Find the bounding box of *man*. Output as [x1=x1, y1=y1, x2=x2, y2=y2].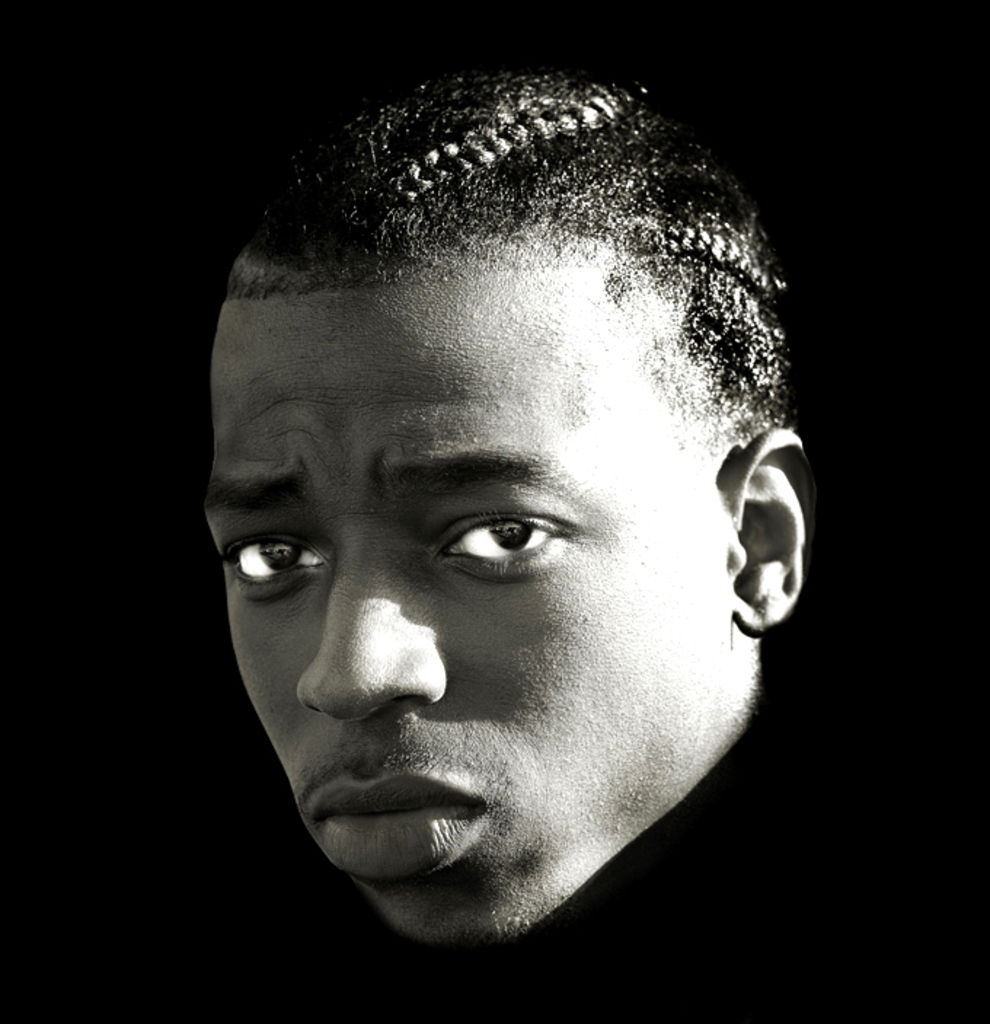
[x1=125, y1=13, x2=897, y2=1014].
